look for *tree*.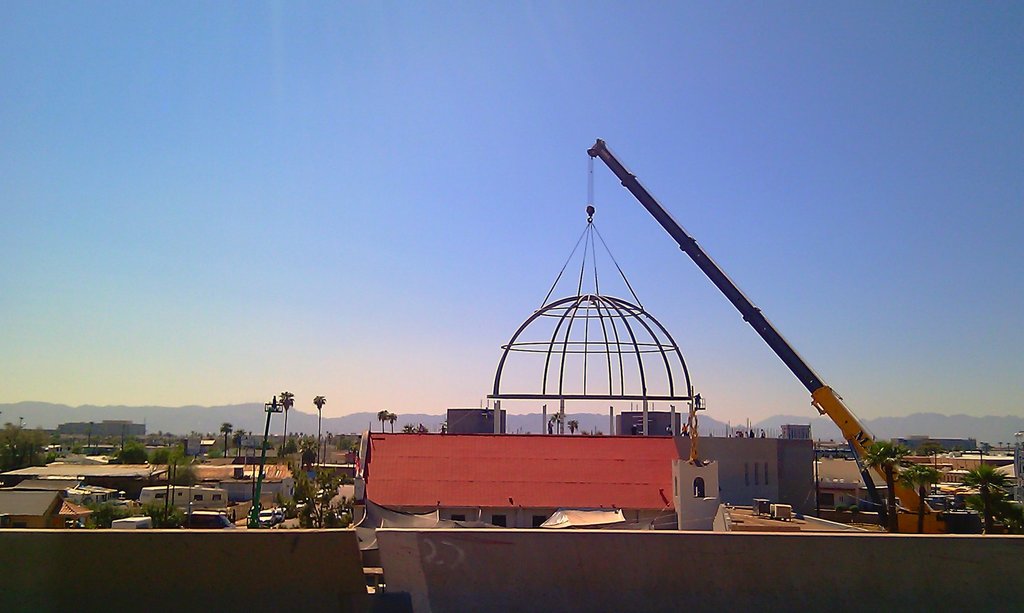
Found: (373,400,390,436).
